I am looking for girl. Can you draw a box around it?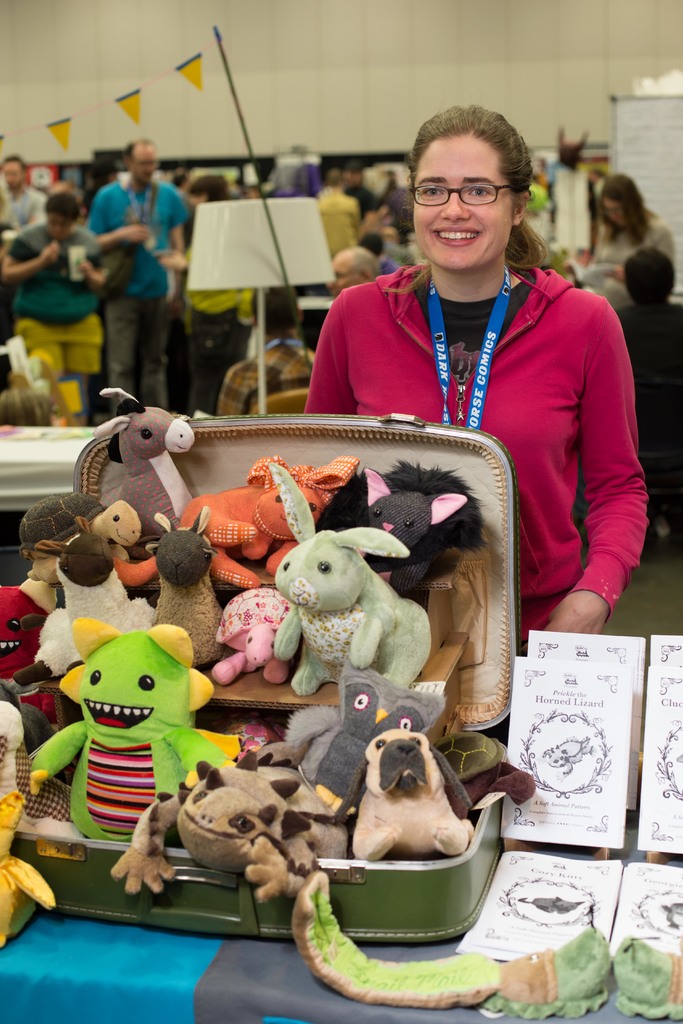
Sure, the bounding box is detection(308, 101, 649, 650).
